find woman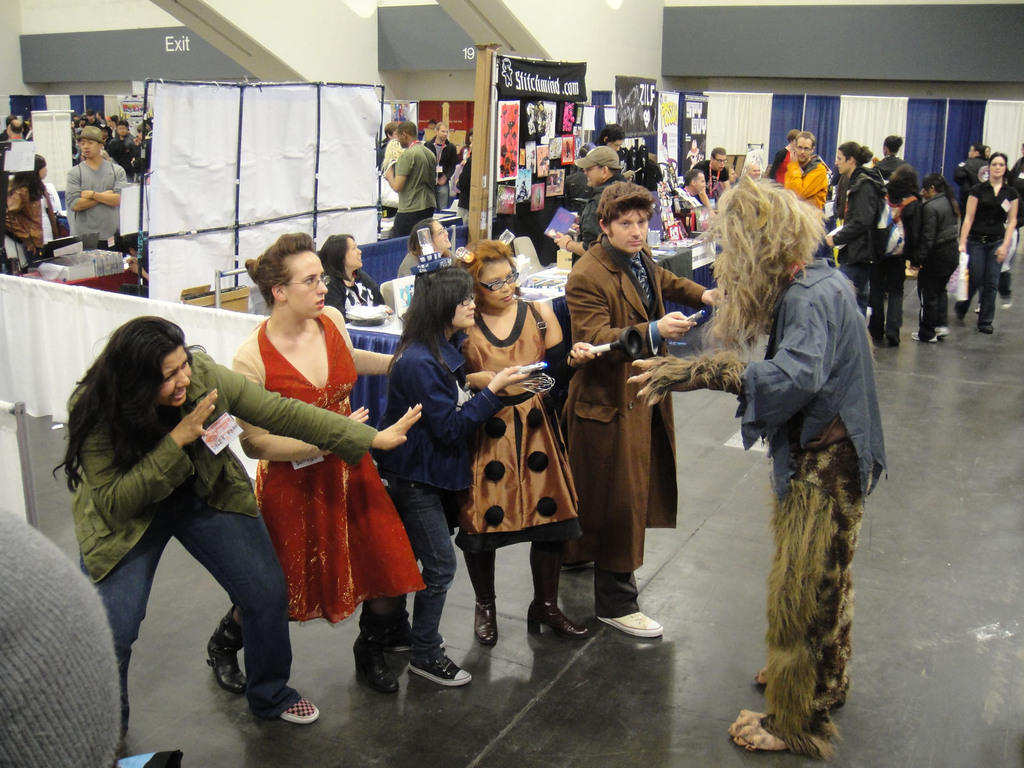
select_region(874, 164, 922, 348)
